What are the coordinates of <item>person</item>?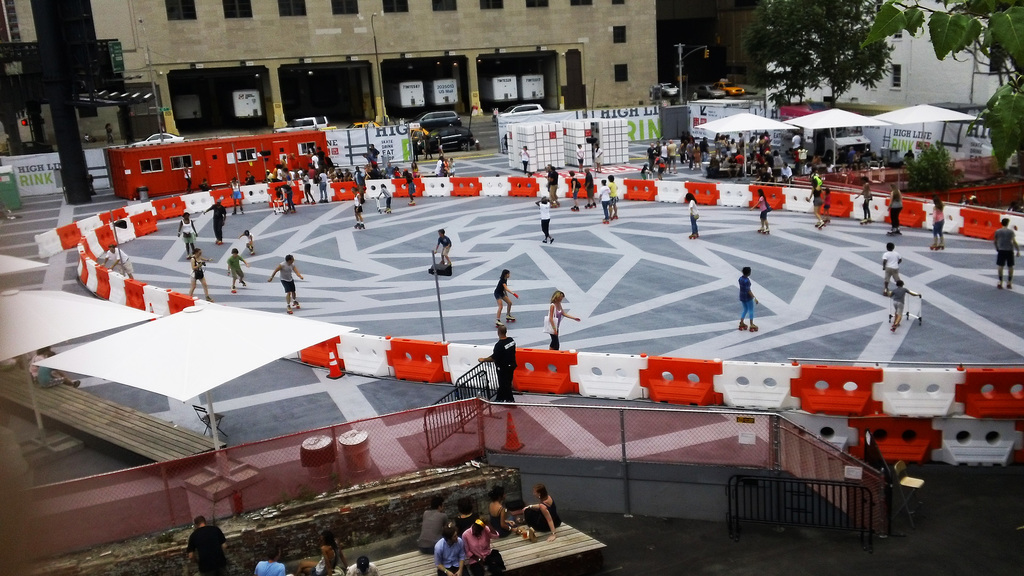
888 281 920 331.
